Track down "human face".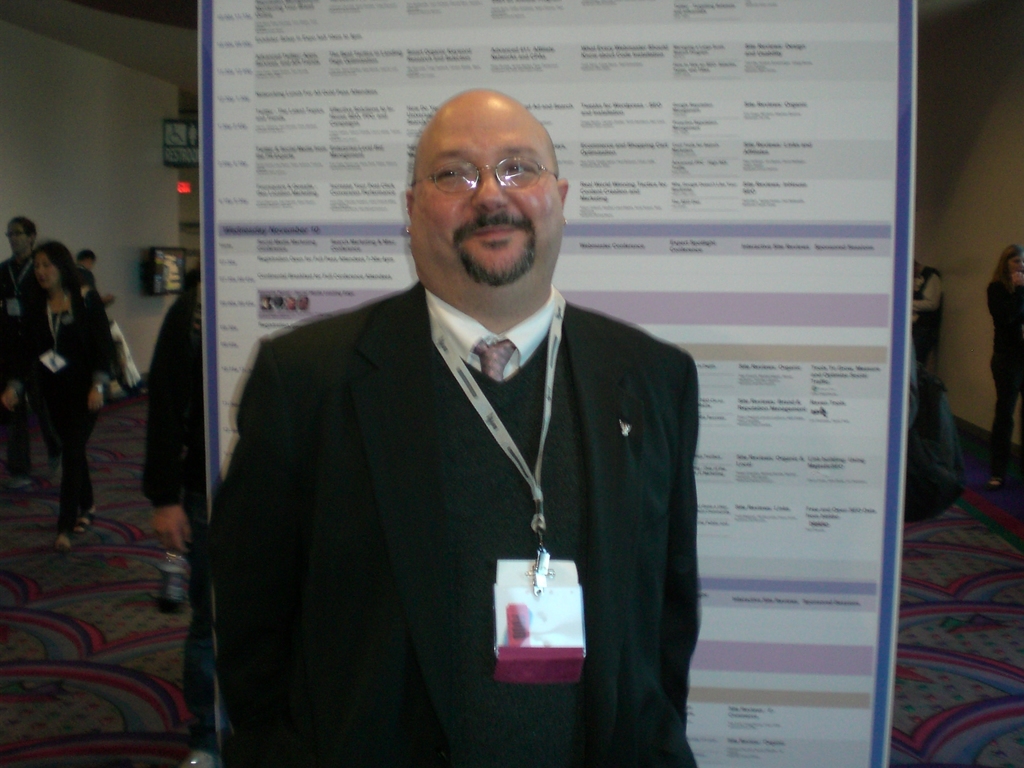
Tracked to (left=410, top=103, right=566, bottom=283).
